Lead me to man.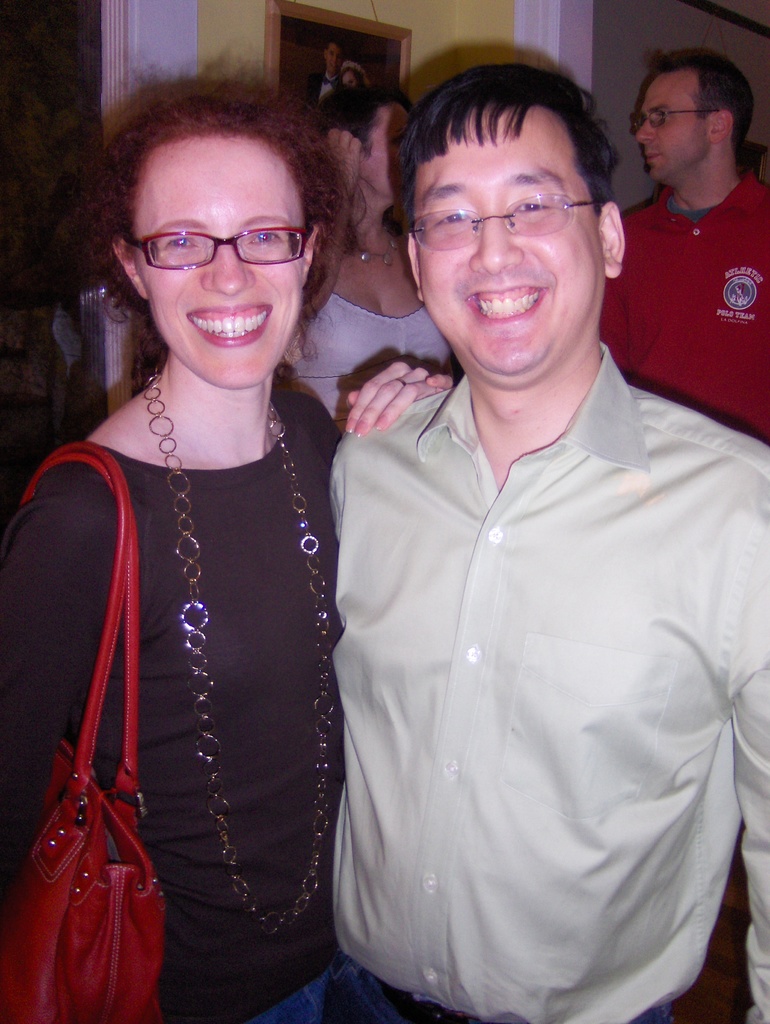
Lead to left=597, top=54, right=769, bottom=461.
